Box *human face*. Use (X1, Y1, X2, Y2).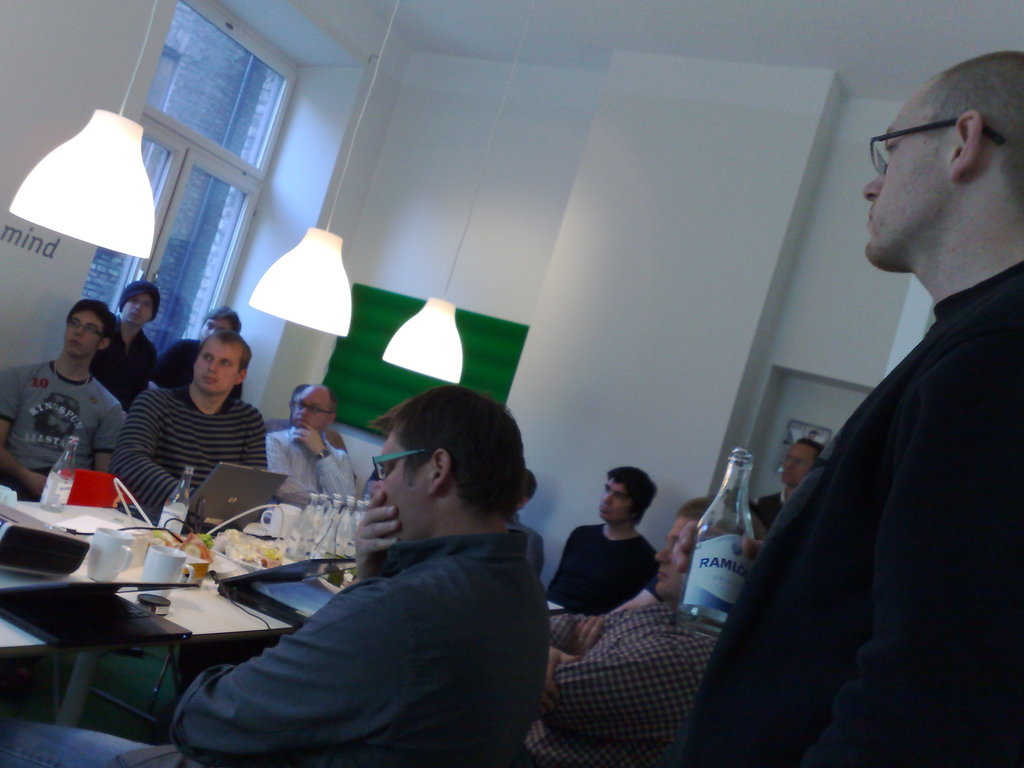
(193, 338, 236, 394).
